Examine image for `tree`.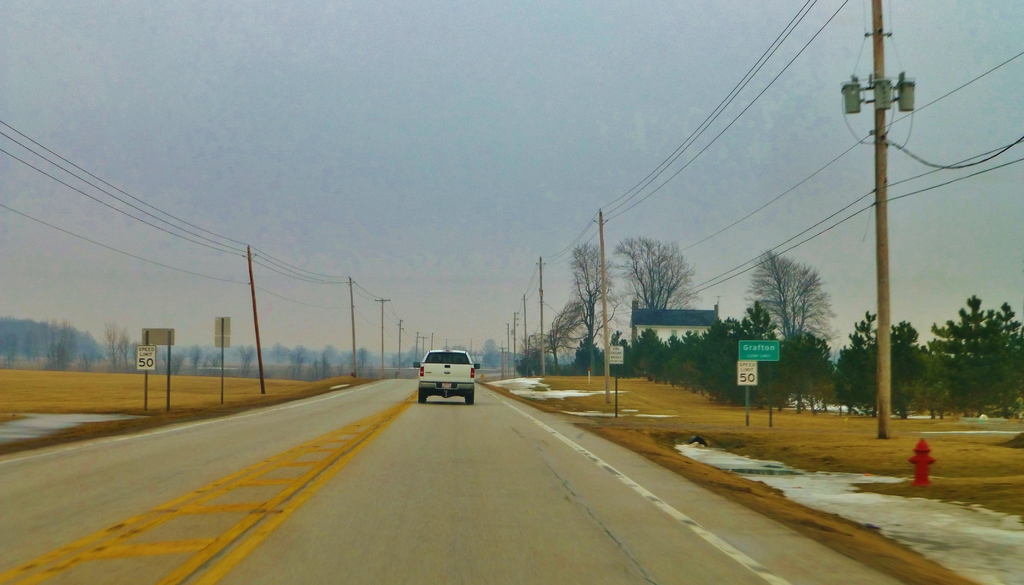
Examination result: (117, 331, 129, 366).
